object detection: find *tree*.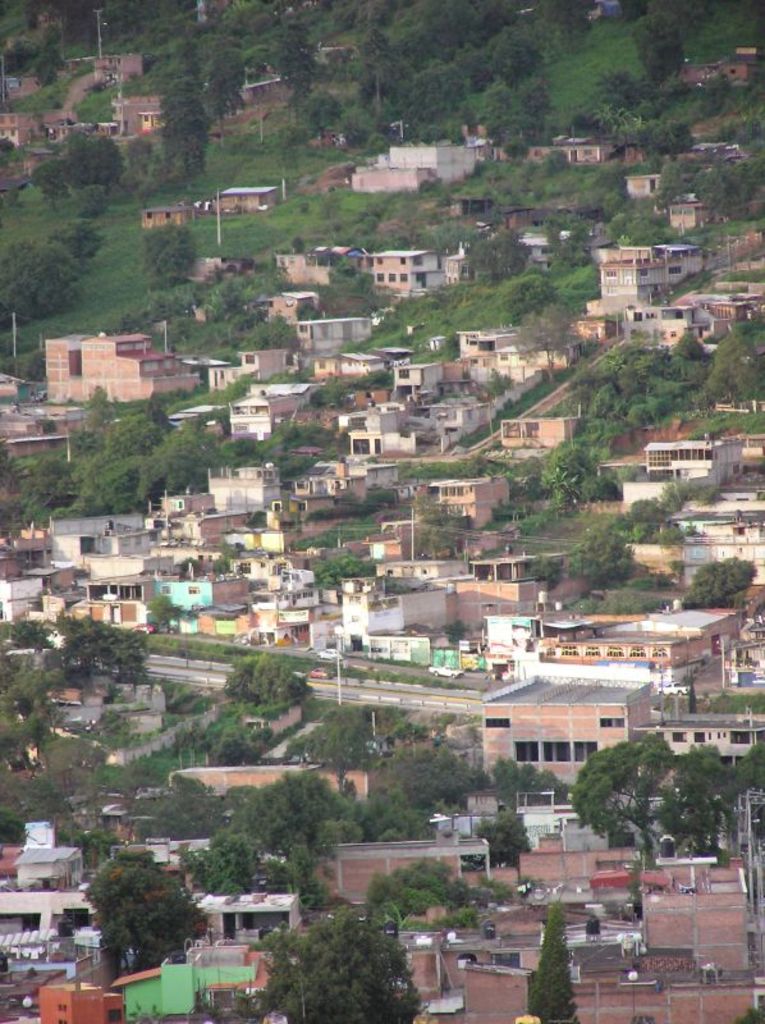
(554, 525, 637, 576).
